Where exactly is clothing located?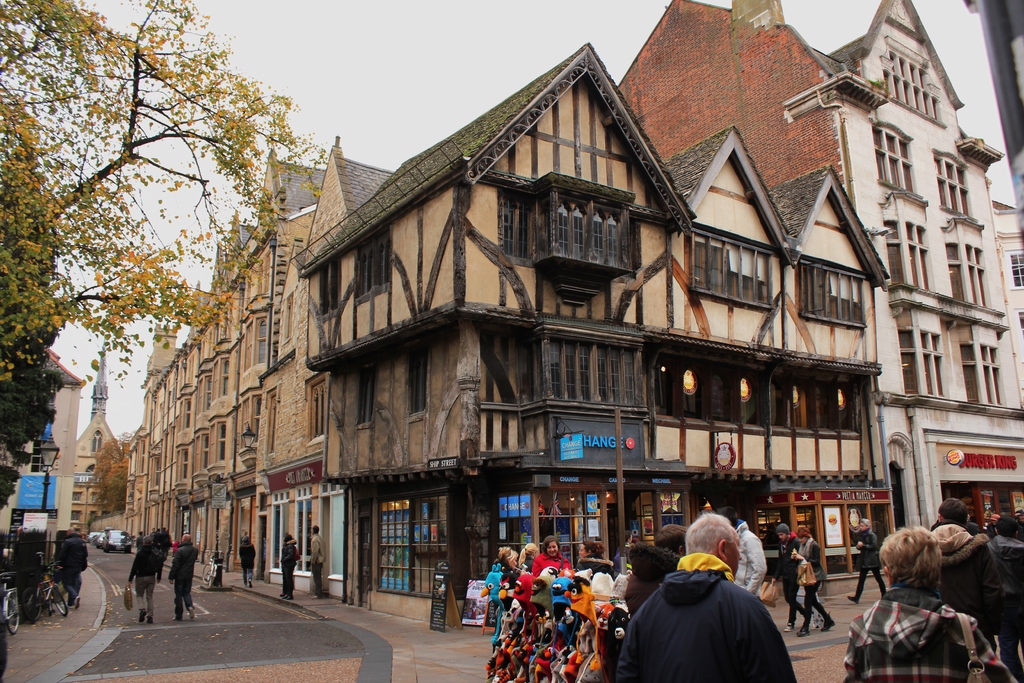
Its bounding box is 775,529,824,618.
